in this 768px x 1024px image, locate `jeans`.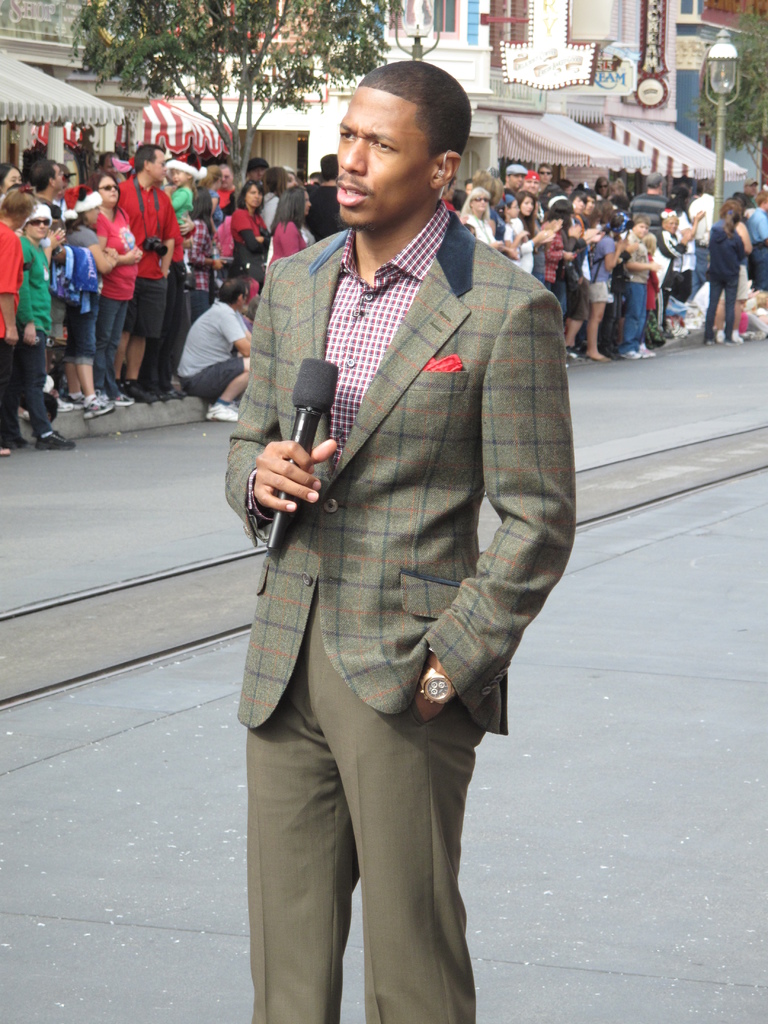
Bounding box: BBox(180, 356, 245, 400).
